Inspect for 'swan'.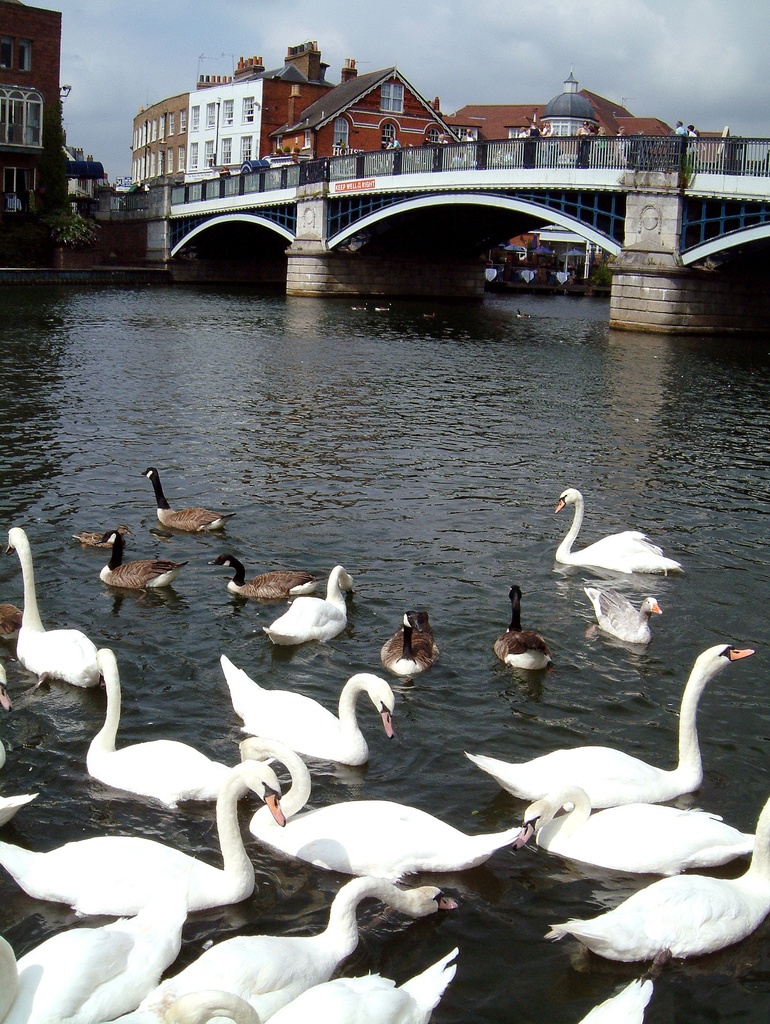
Inspection: bbox=[218, 652, 395, 769].
